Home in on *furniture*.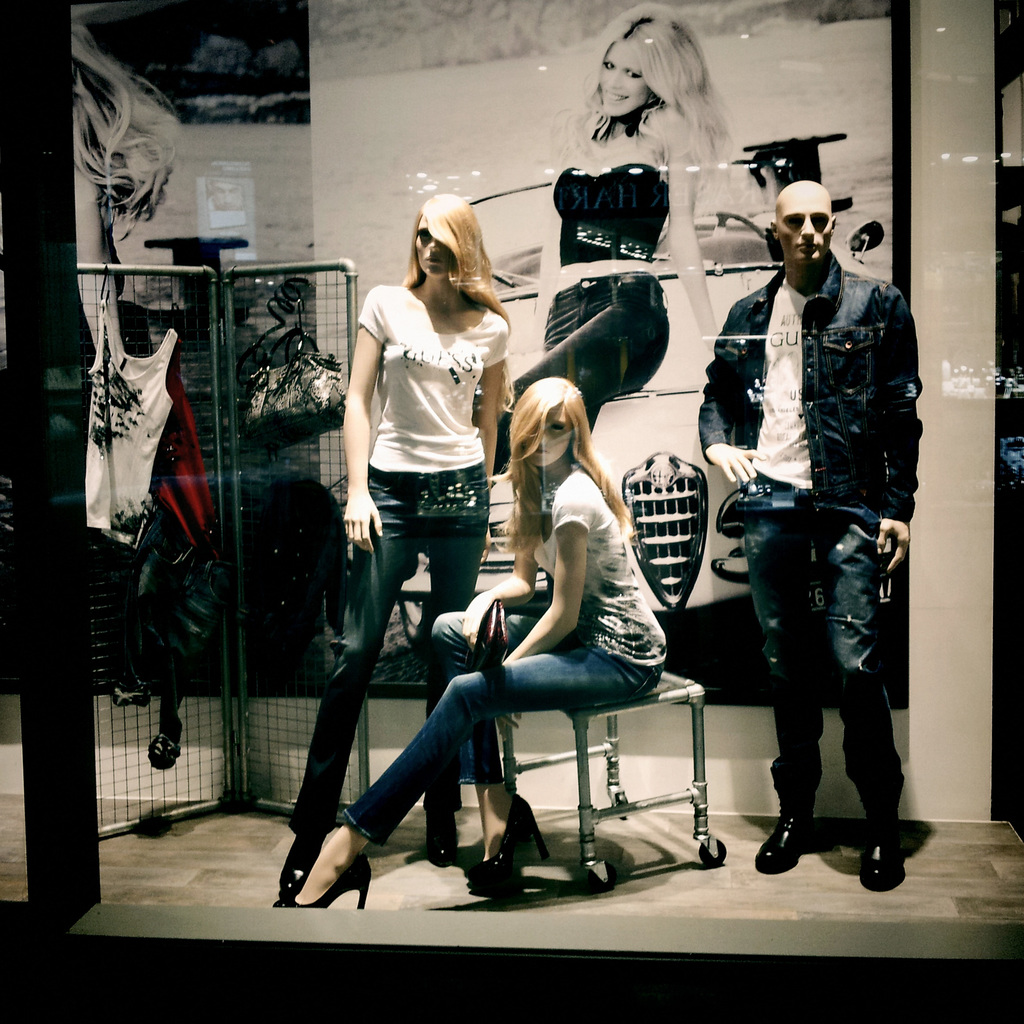
Homed in at 497,666,730,900.
